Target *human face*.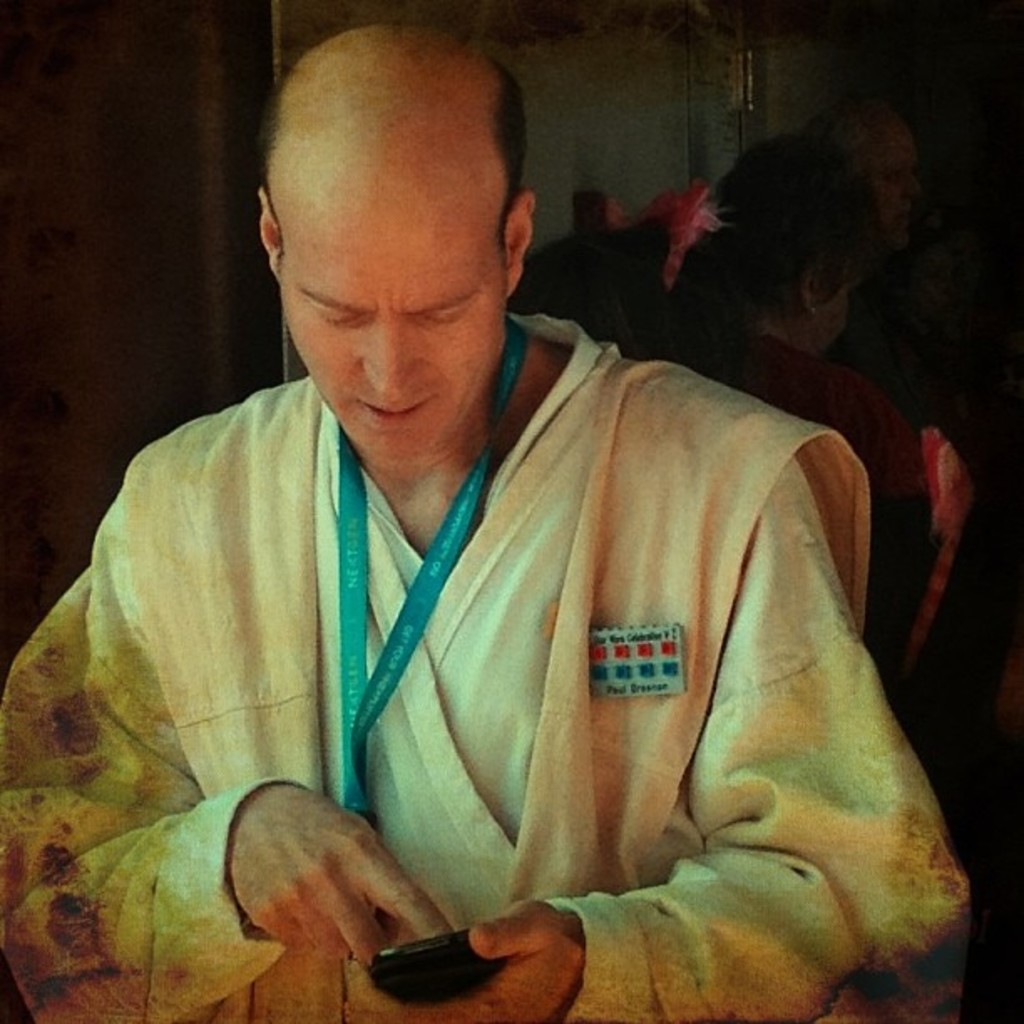
Target region: rect(855, 120, 920, 248).
